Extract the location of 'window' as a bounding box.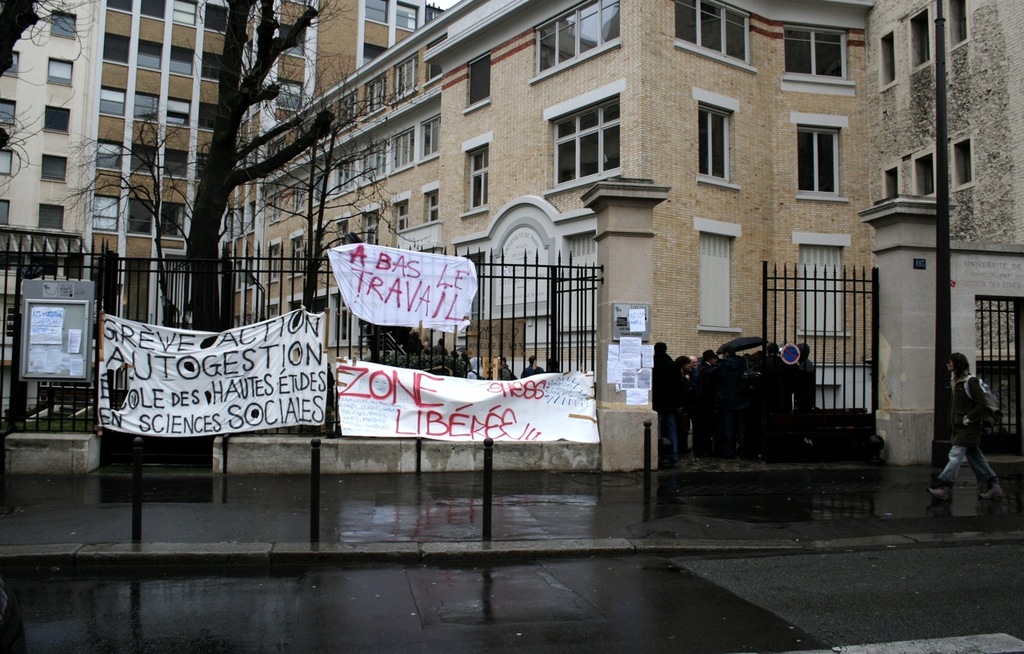
x1=139, y1=0, x2=168, y2=21.
